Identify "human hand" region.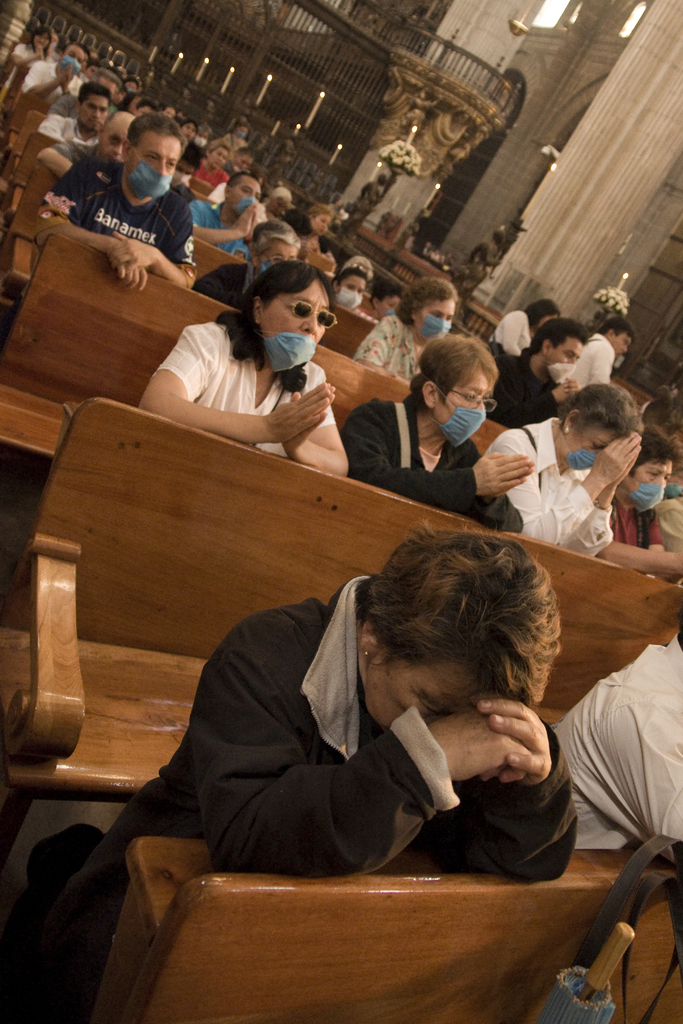
Region: rect(245, 200, 262, 243).
